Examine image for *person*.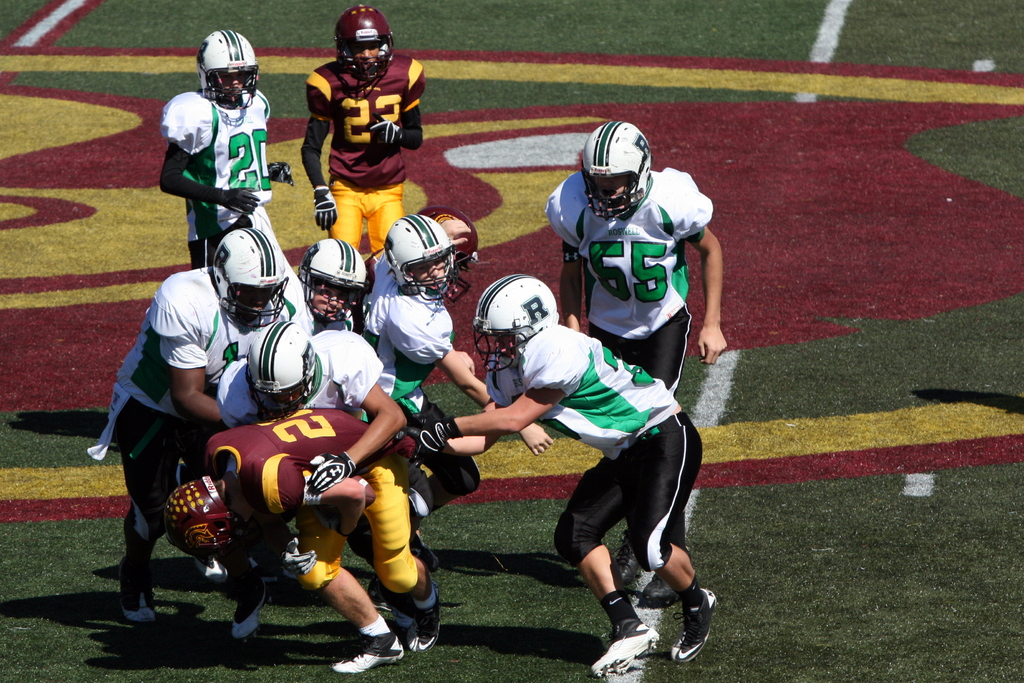
Examination result: [217,322,427,597].
